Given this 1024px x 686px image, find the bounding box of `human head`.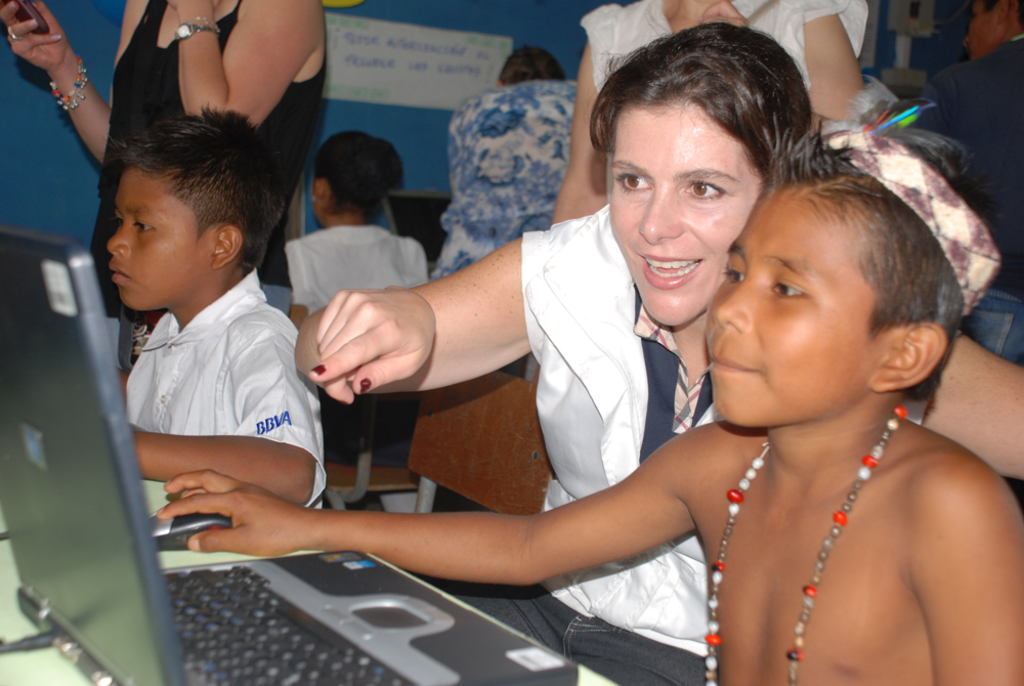
bbox=(304, 131, 409, 228).
